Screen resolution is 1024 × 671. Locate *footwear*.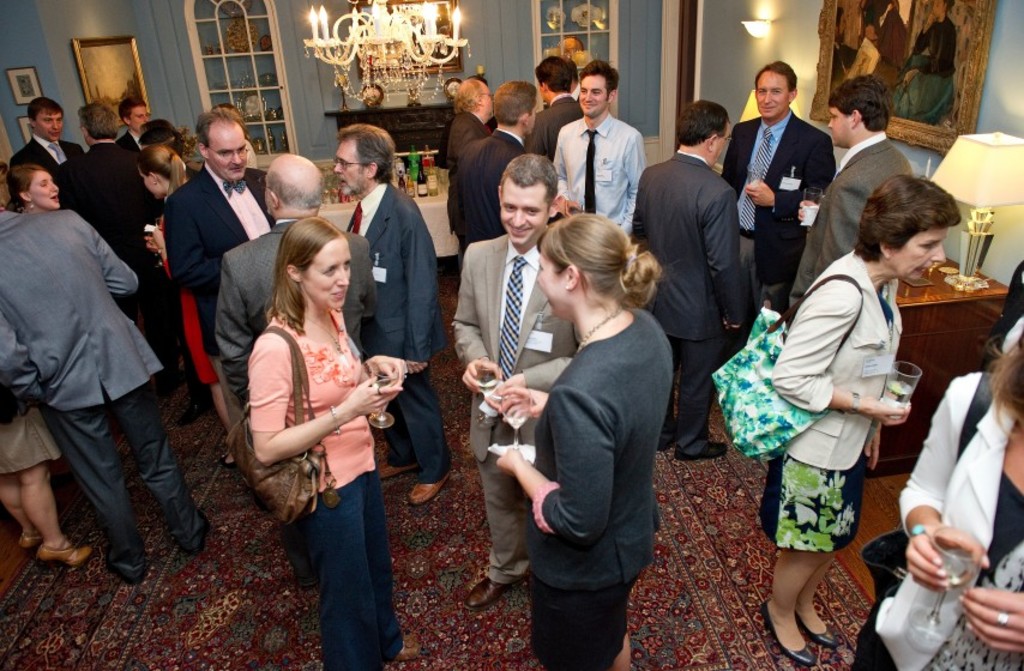
<bbox>378, 458, 417, 477</bbox>.
